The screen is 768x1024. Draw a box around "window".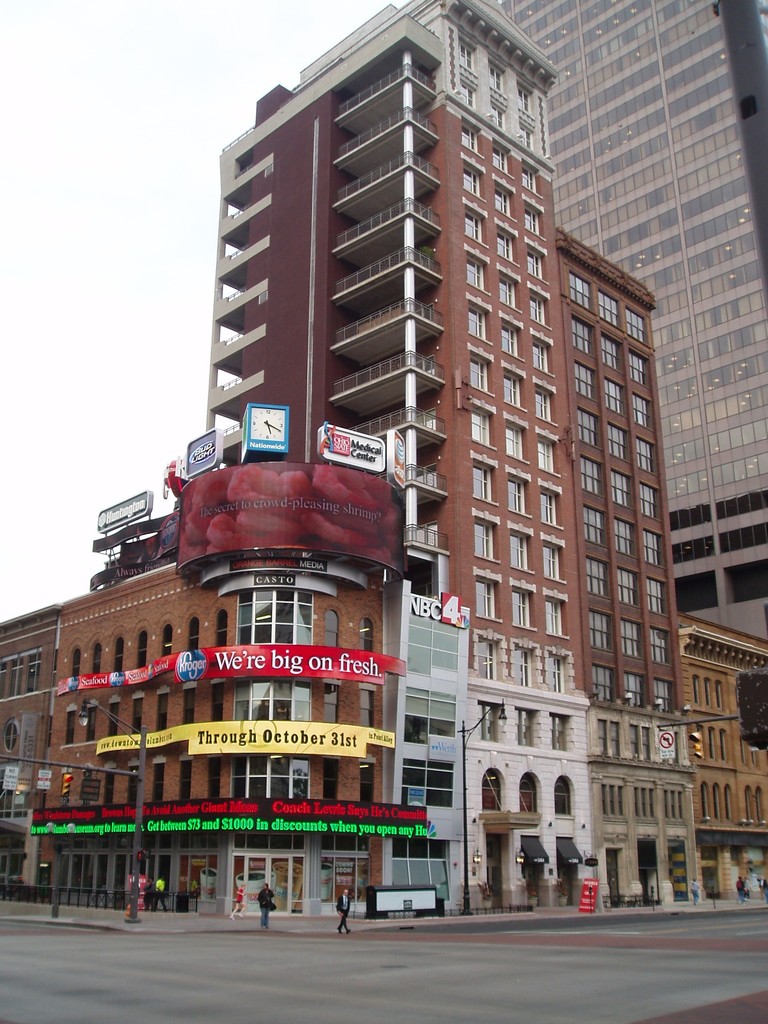
<bbox>608, 783, 615, 815</bbox>.
